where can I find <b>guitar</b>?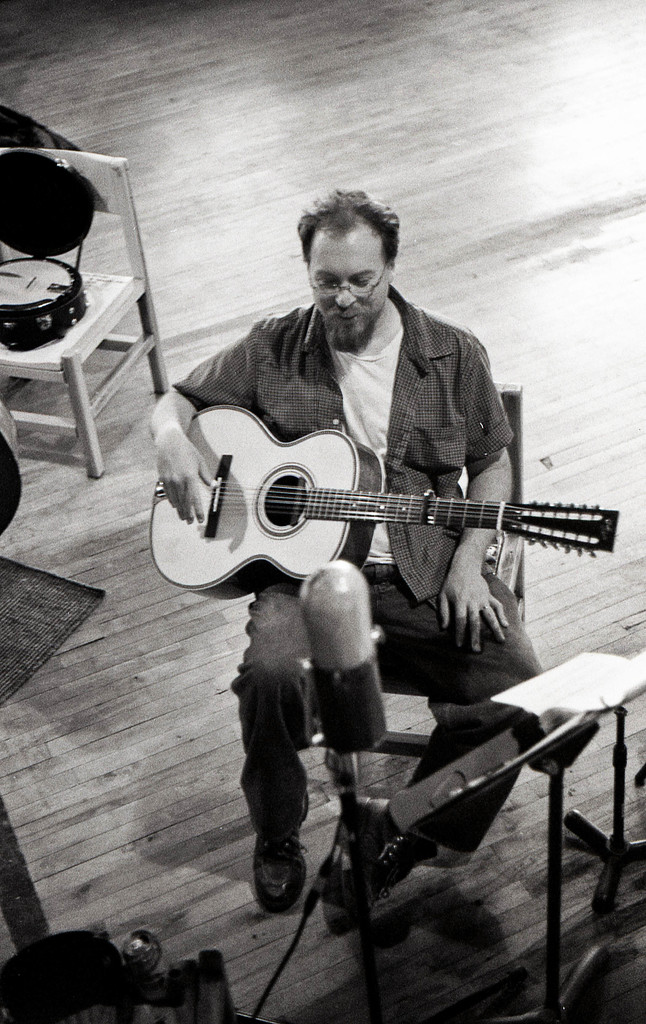
You can find it at left=146, top=389, right=599, bottom=620.
